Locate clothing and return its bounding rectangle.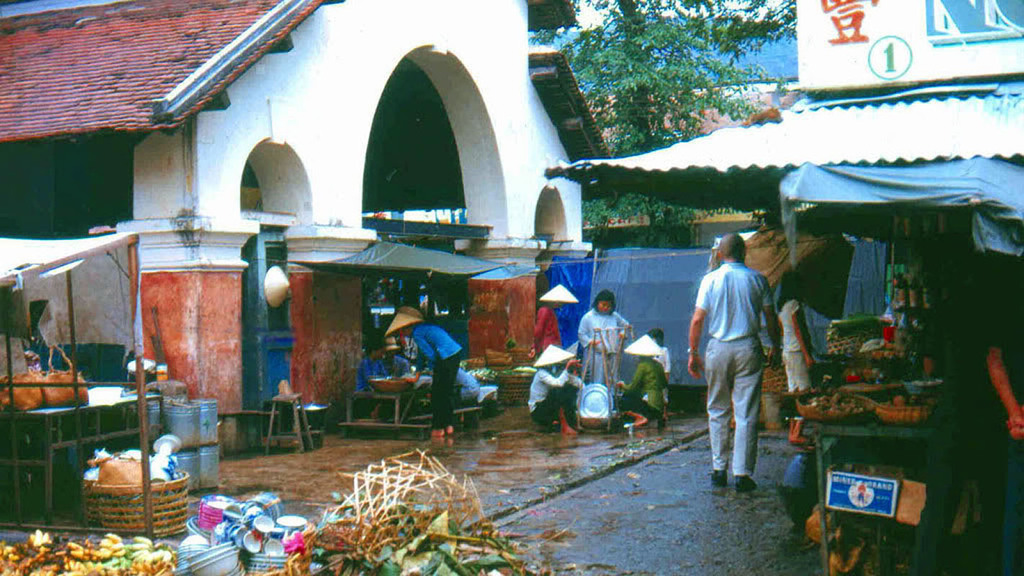
pyautogui.locateOnScreen(773, 297, 809, 397).
